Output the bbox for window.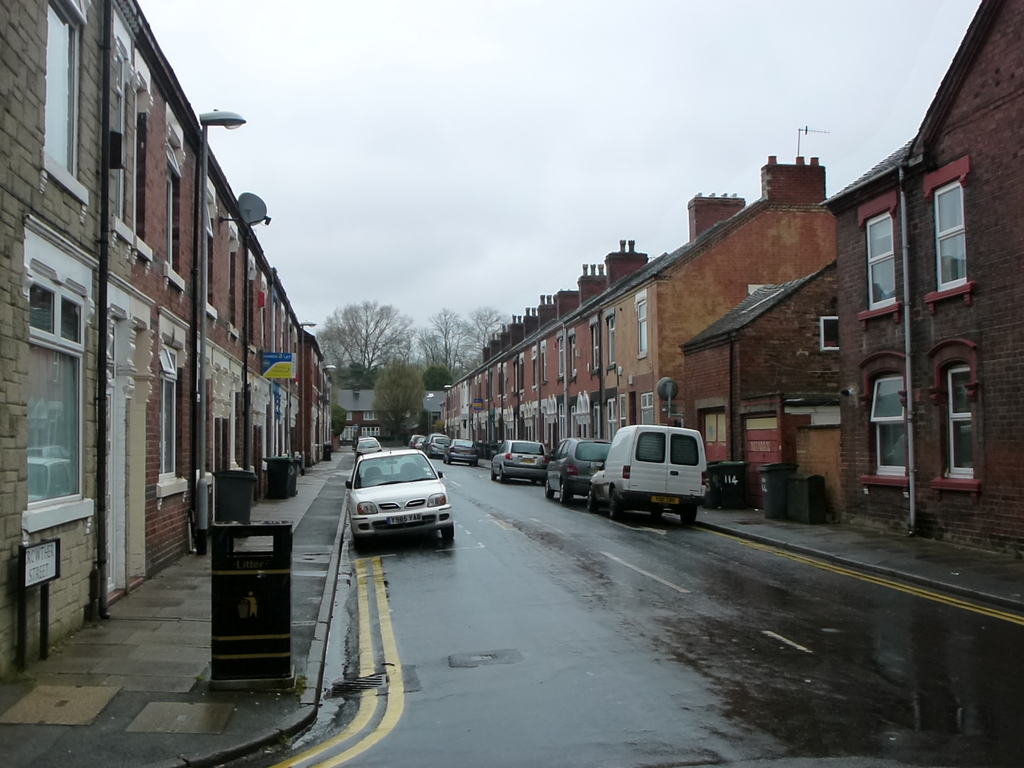
select_region(586, 321, 599, 374).
